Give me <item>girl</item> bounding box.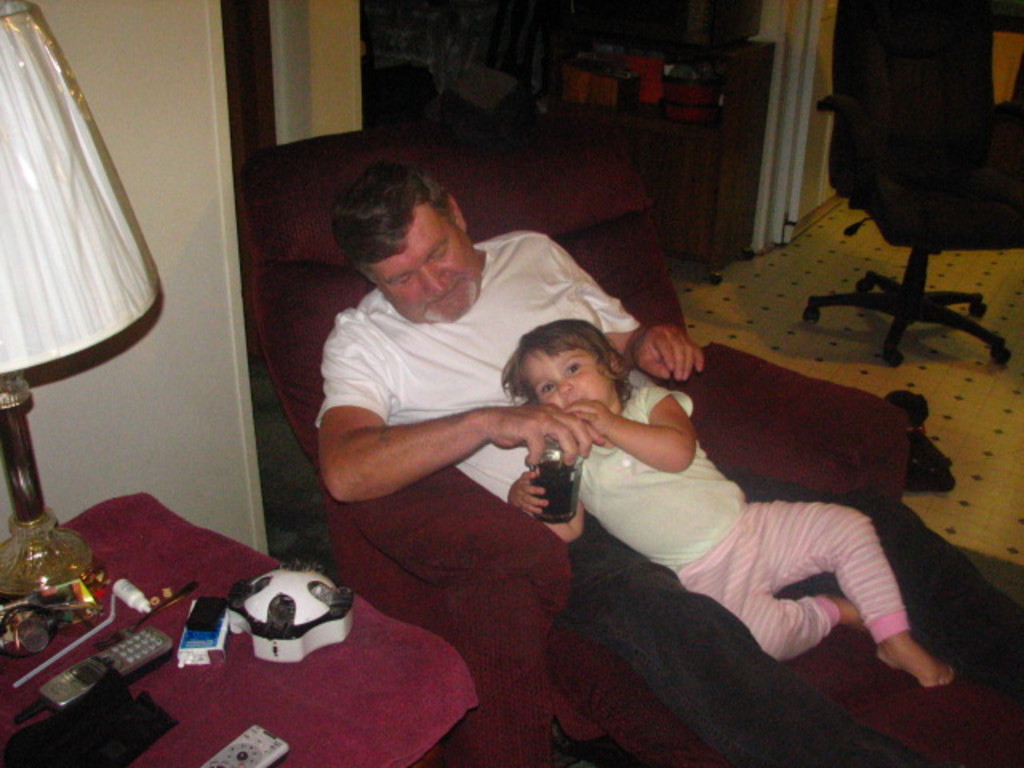
x1=502, y1=320, x2=955, y2=686.
